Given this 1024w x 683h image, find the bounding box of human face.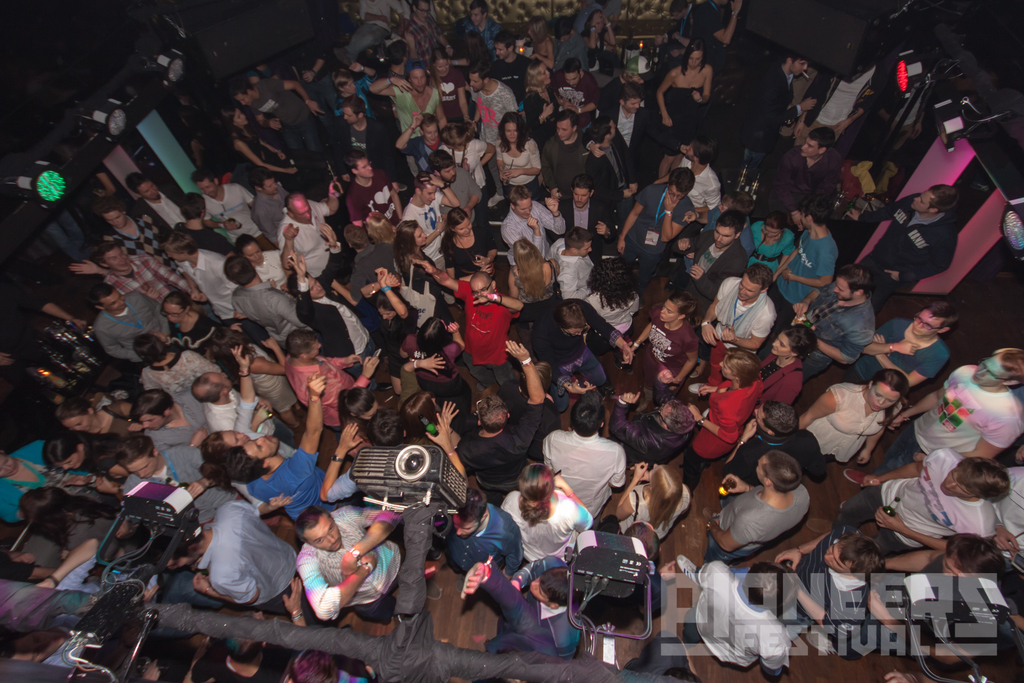
(740, 274, 760, 301).
